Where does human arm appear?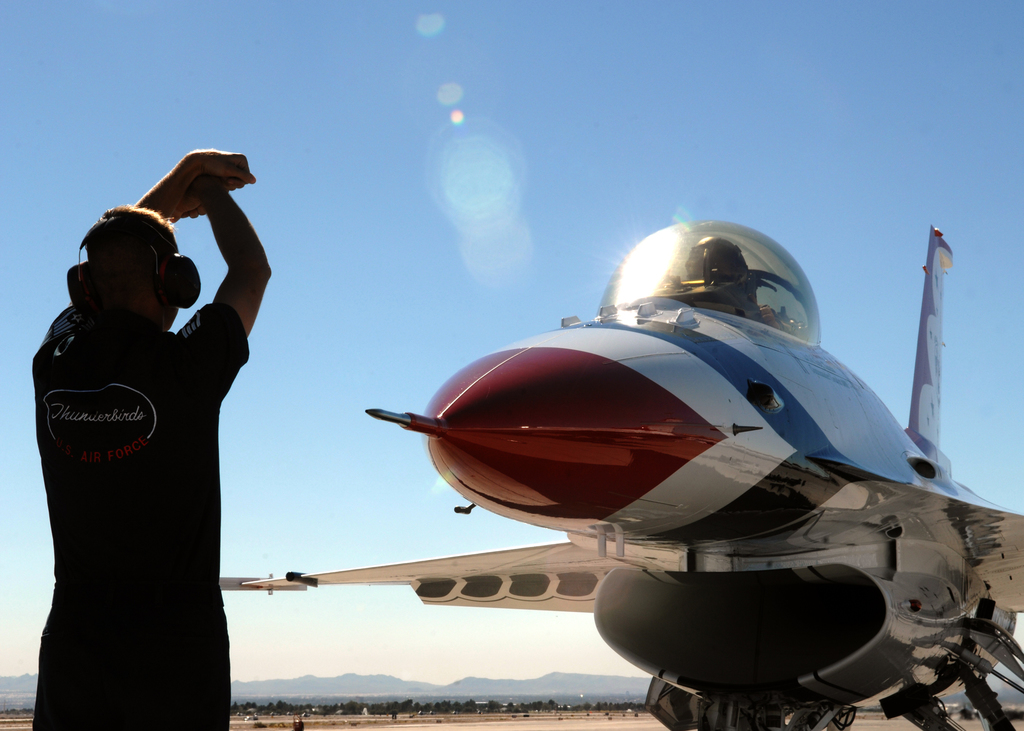
Appears at [173,205,254,343].
